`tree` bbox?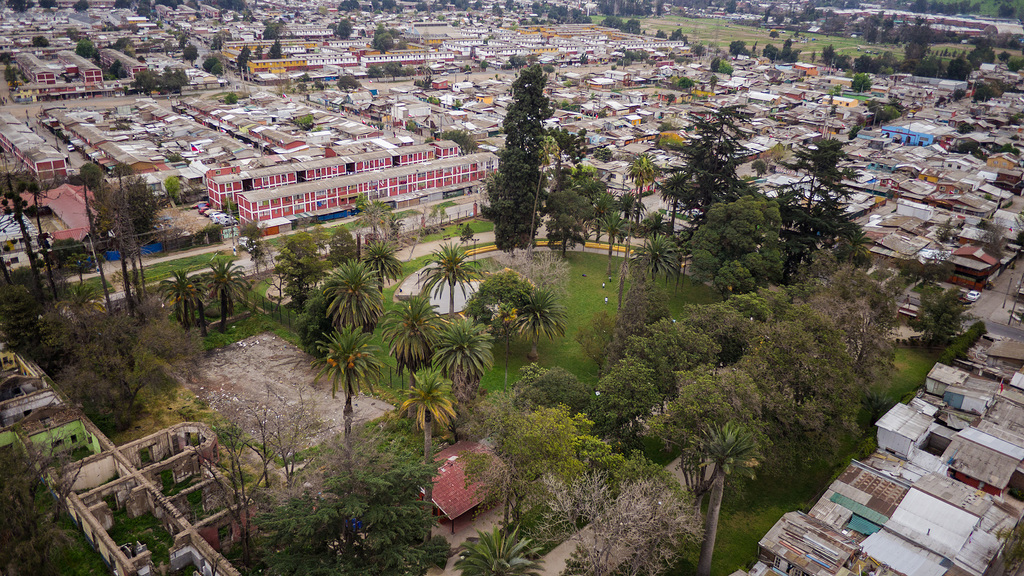
[x1=631, y1=231, x2=682, y2=284]
